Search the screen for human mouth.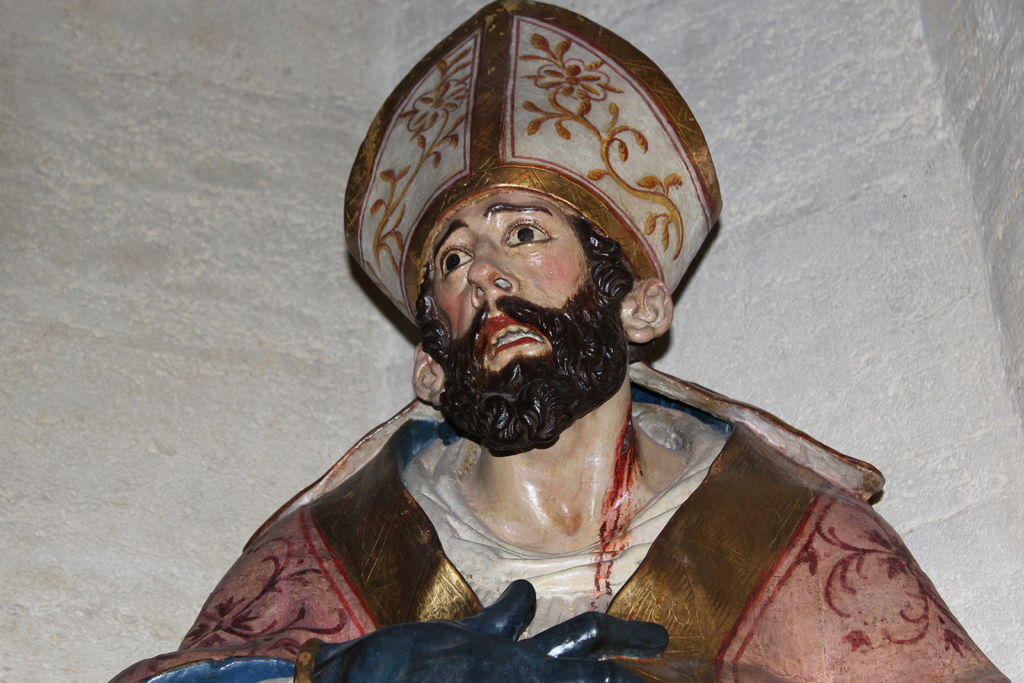
Found at (485, 315, 542, 358).
